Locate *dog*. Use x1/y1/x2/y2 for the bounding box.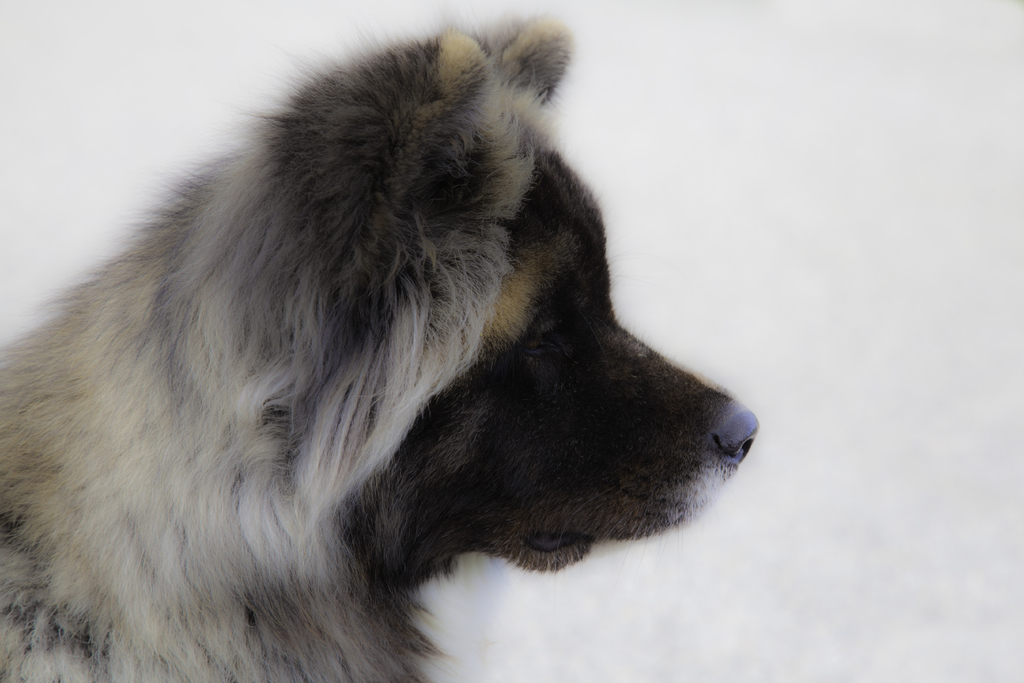
0/9/762/682.
